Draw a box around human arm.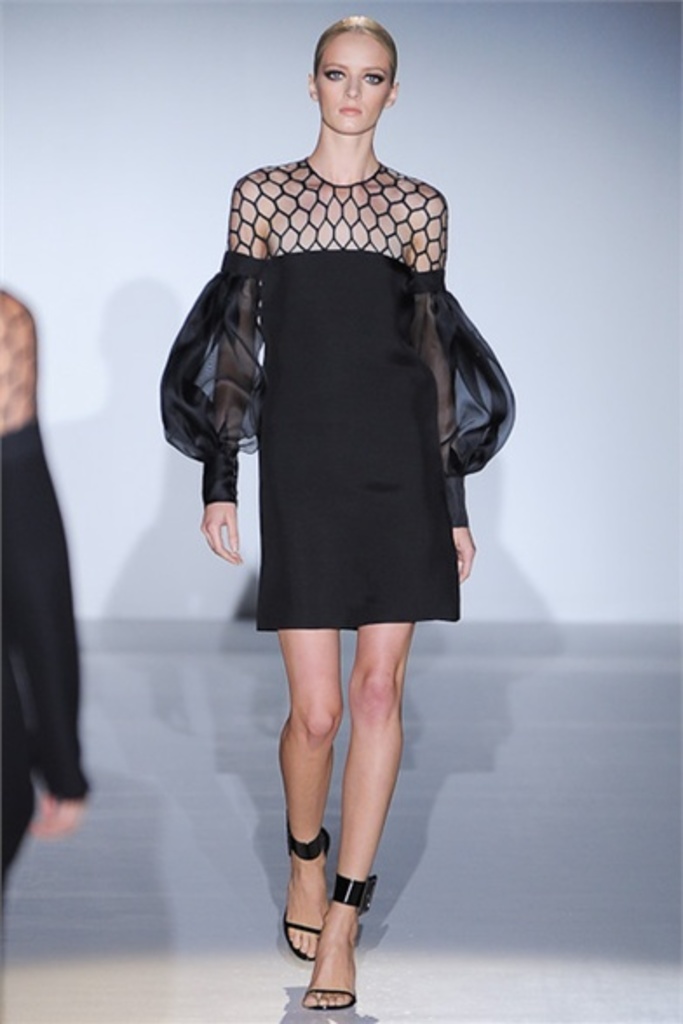
{"left": 204, "top": 185, "right": 260, "bottom": 566}.
